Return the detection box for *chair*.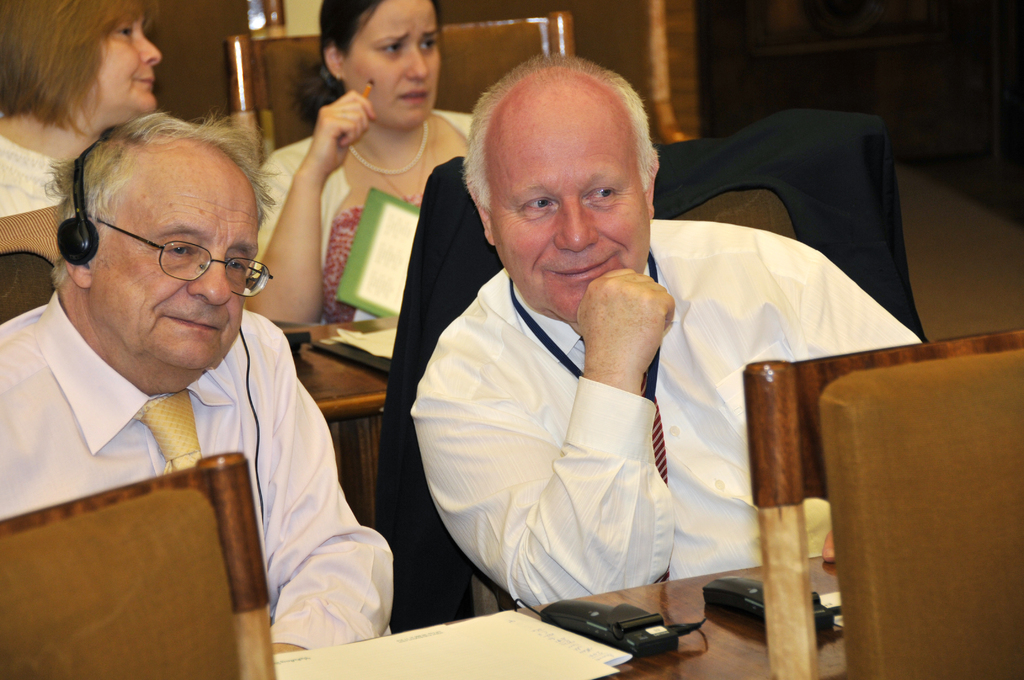
1/445/282/679.
